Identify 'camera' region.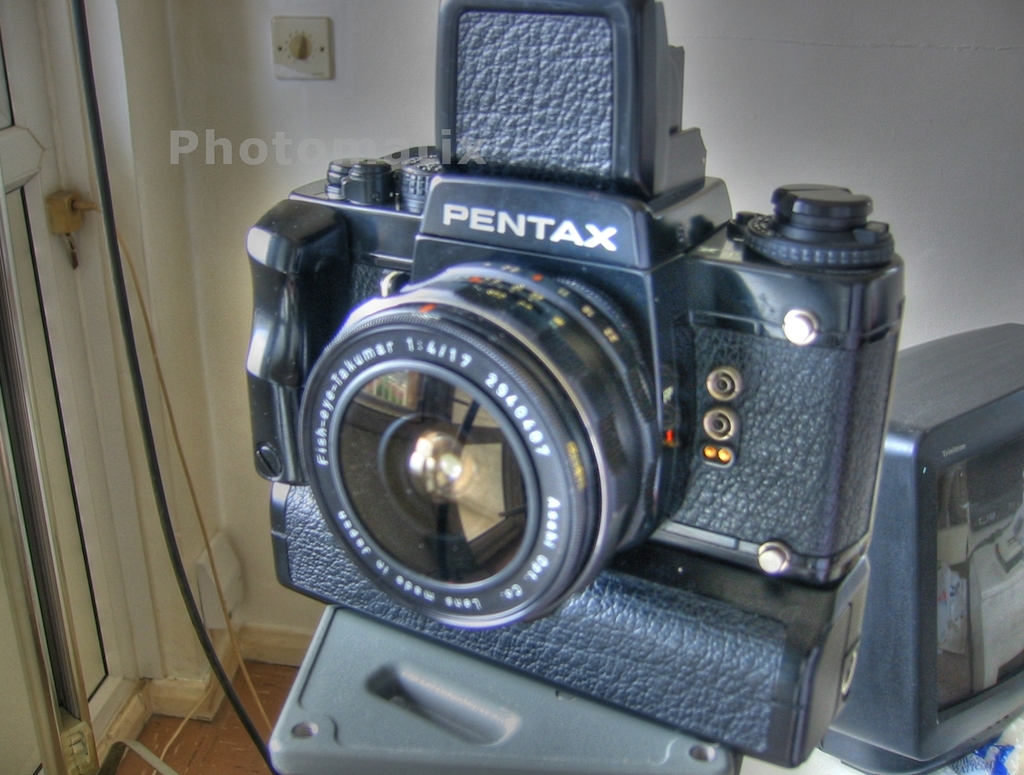
Region: 245, 0, 908, 770.
